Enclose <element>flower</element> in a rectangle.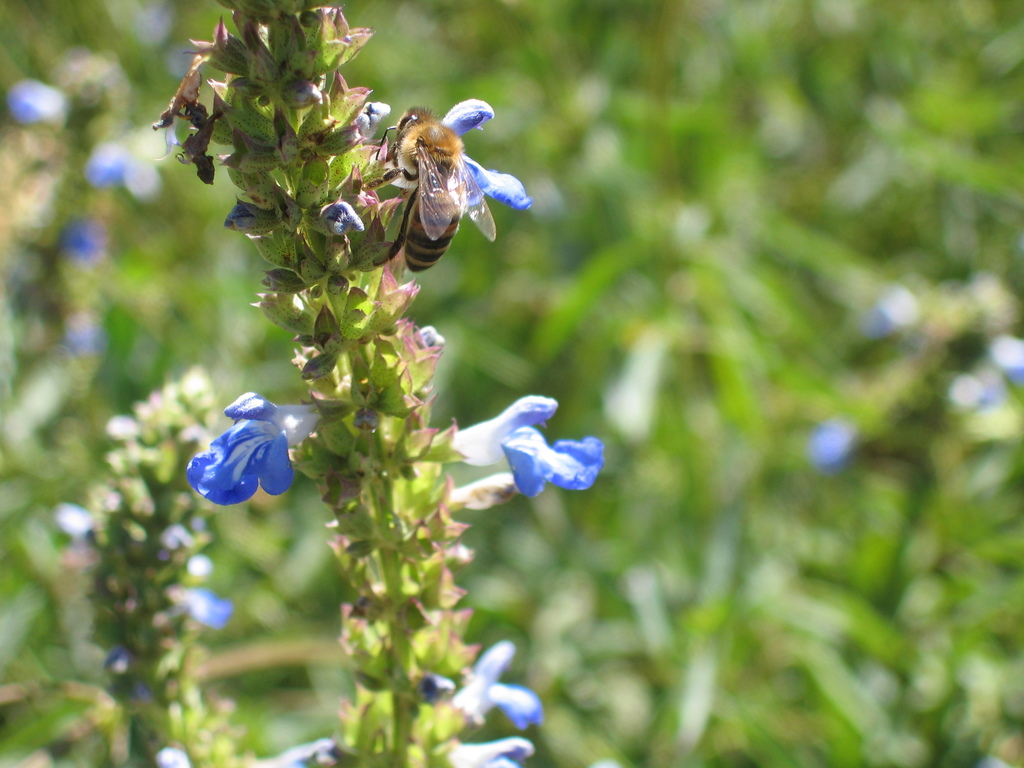
x1=306, y1=200, x2=367, y2=236.
